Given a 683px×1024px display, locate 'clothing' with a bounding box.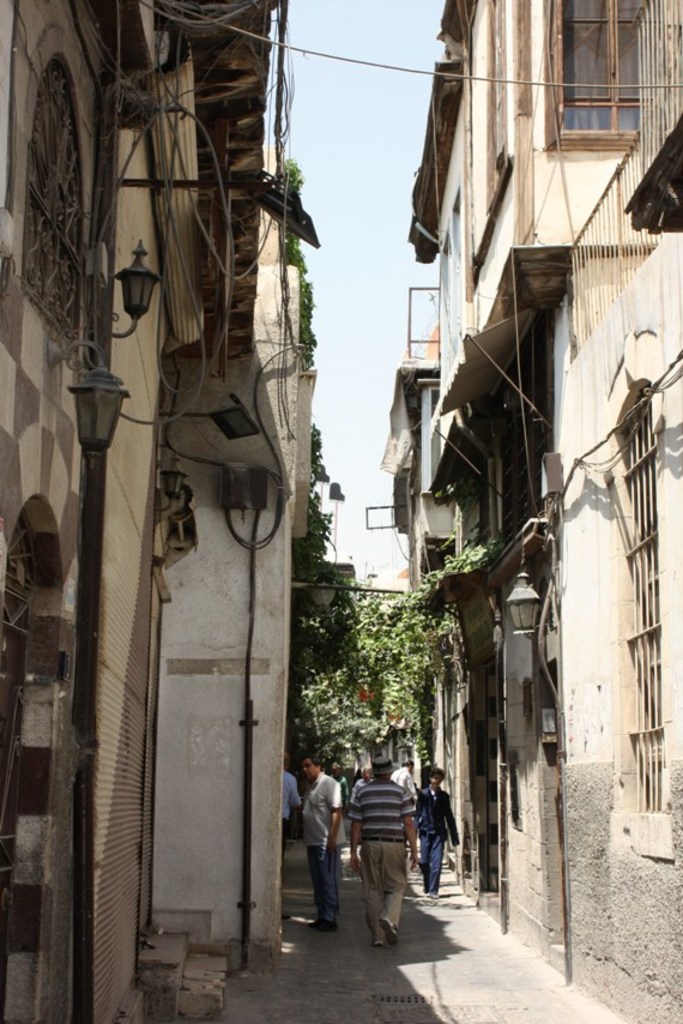
Located: {"x1": 389, "y1": 765, "x2": 418, "y2": 797}.
